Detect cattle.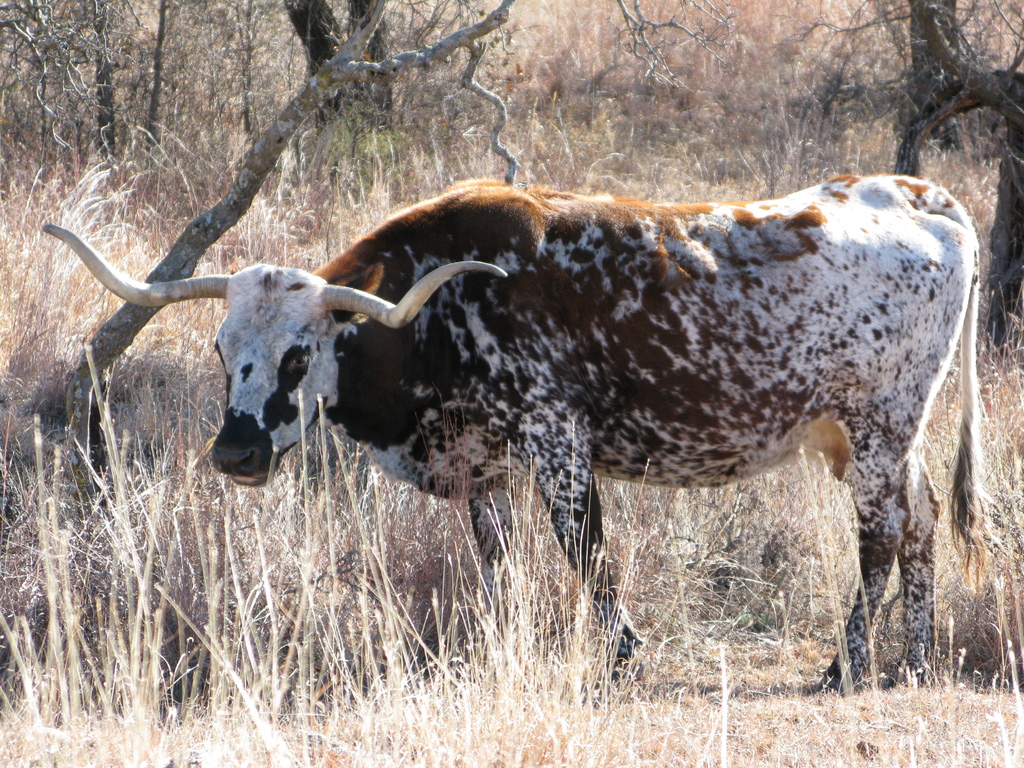
Detected at bbox(84, 182, 1023, 642).
